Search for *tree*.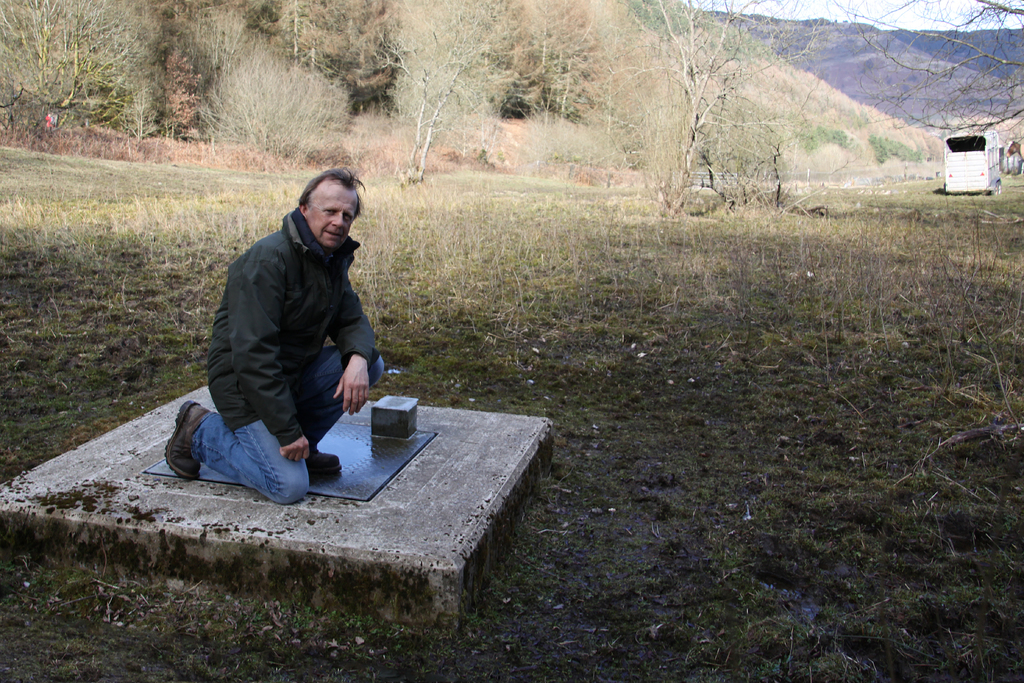
Found at 0,0,159,129.
